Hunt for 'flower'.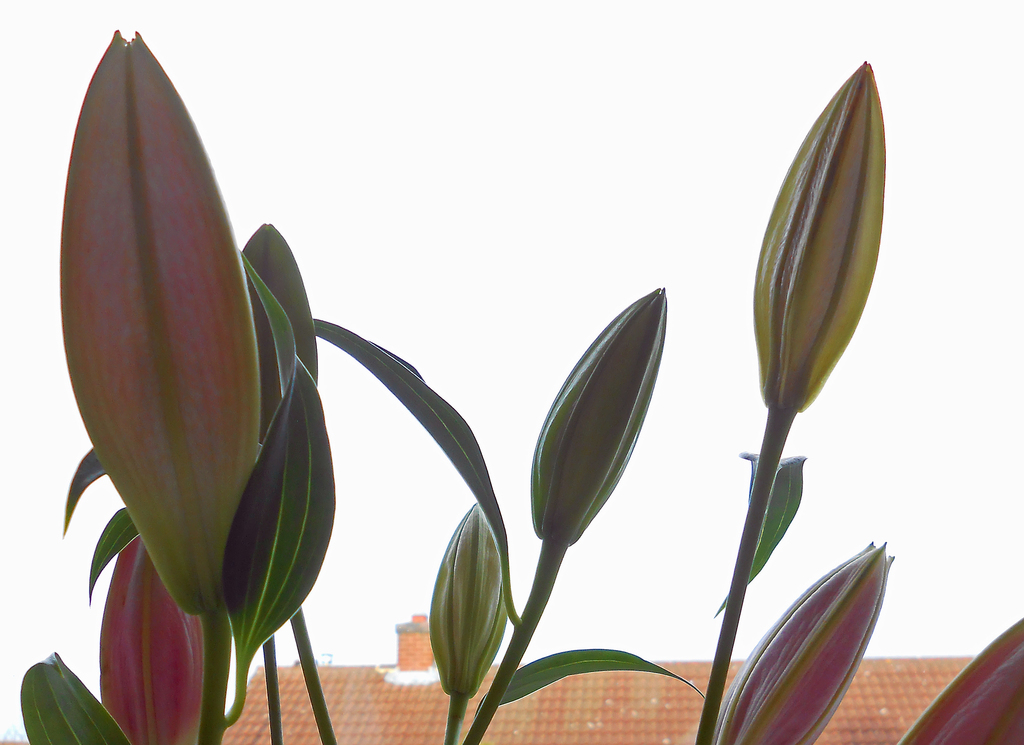
Hunted down at region(99, 537, 202, 744).
